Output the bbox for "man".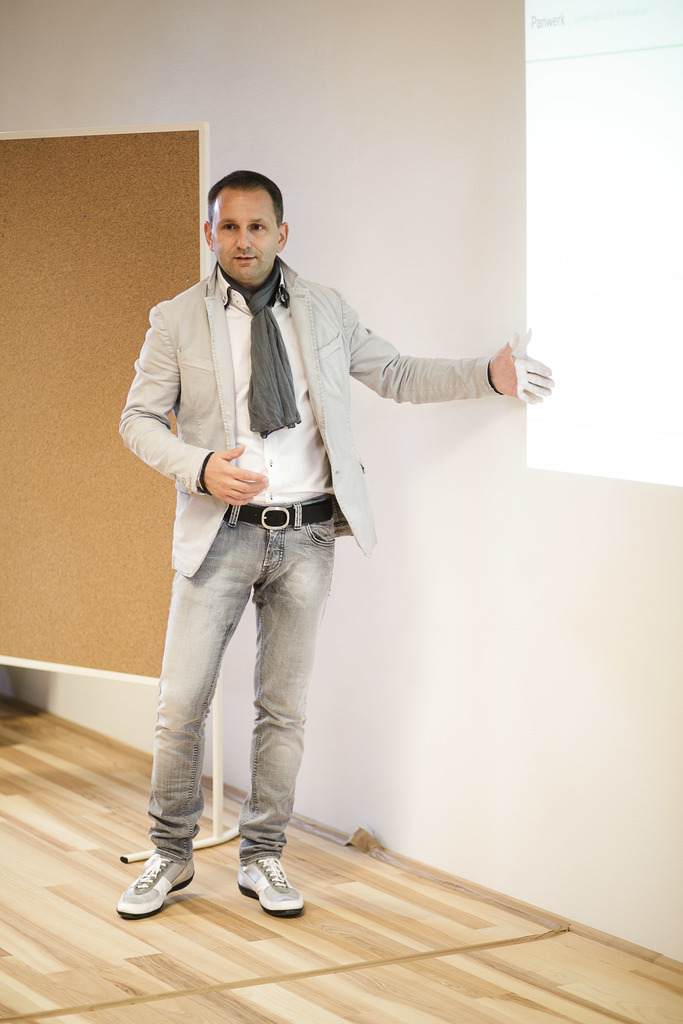
[left=124, top=143, right=579, bottom=922].
